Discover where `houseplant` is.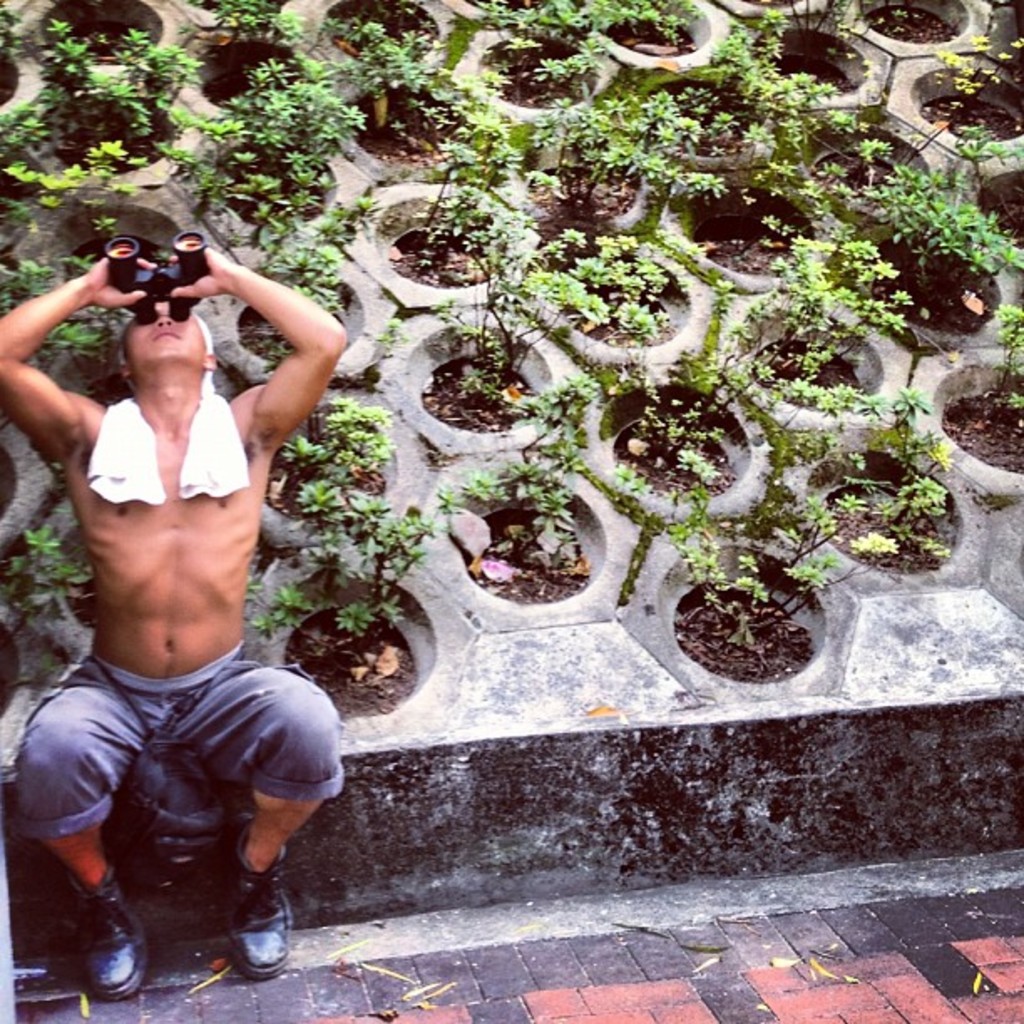
Discovered at bbox=(842, 156, 1009, 301).
